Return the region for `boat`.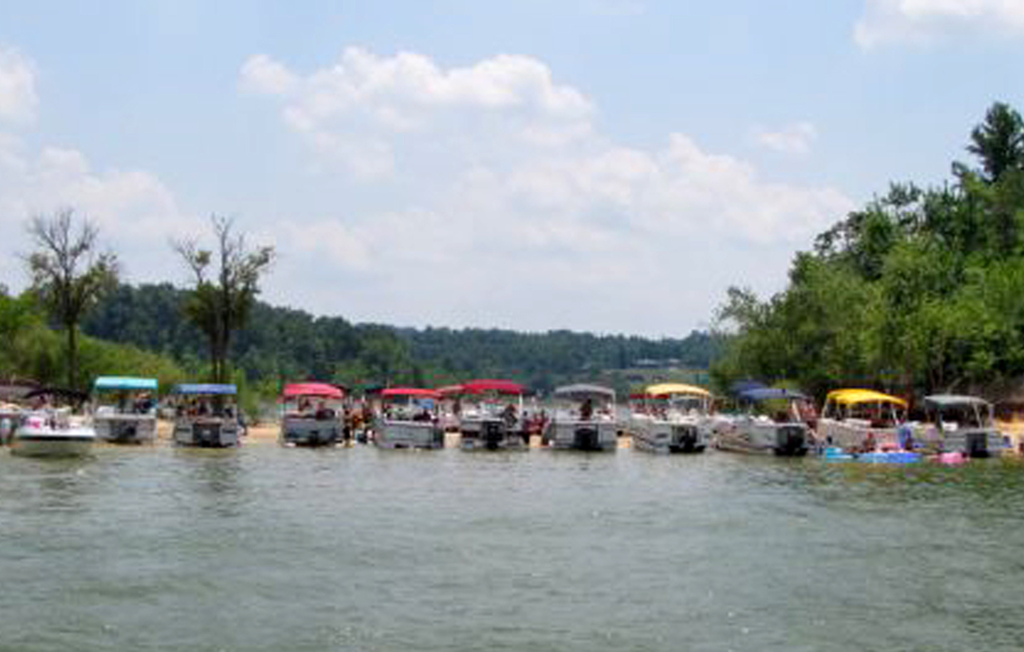
(283, 380, 345, 444).
